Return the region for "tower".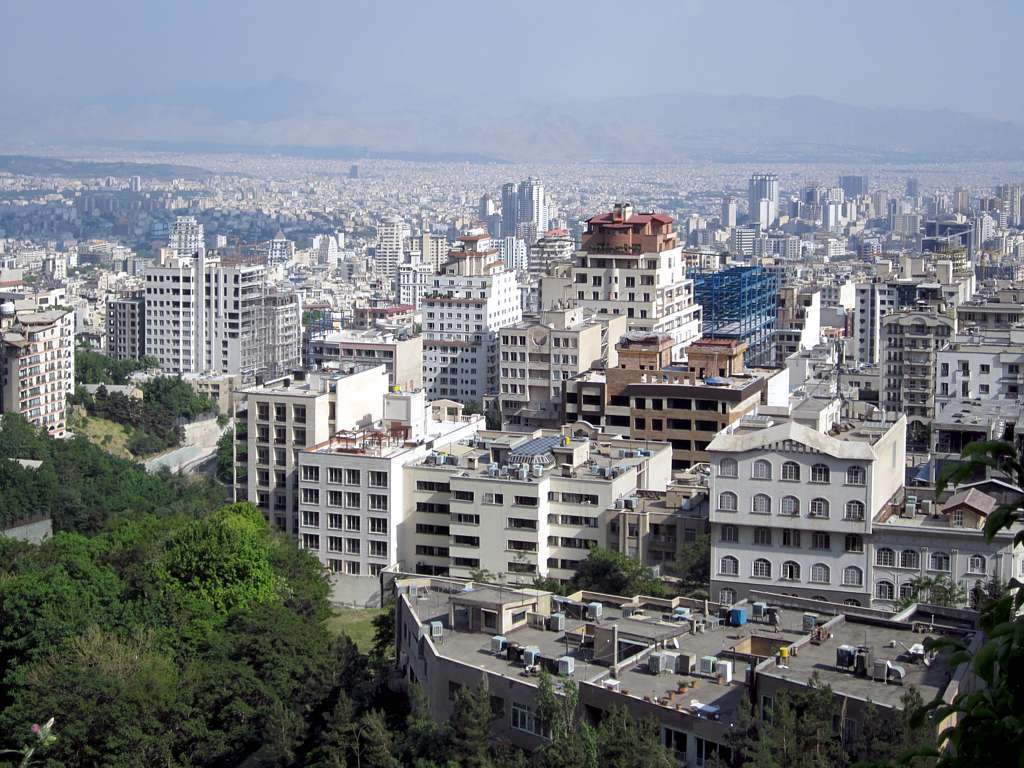
(left=548, top=200, right=716, bottom=369).
